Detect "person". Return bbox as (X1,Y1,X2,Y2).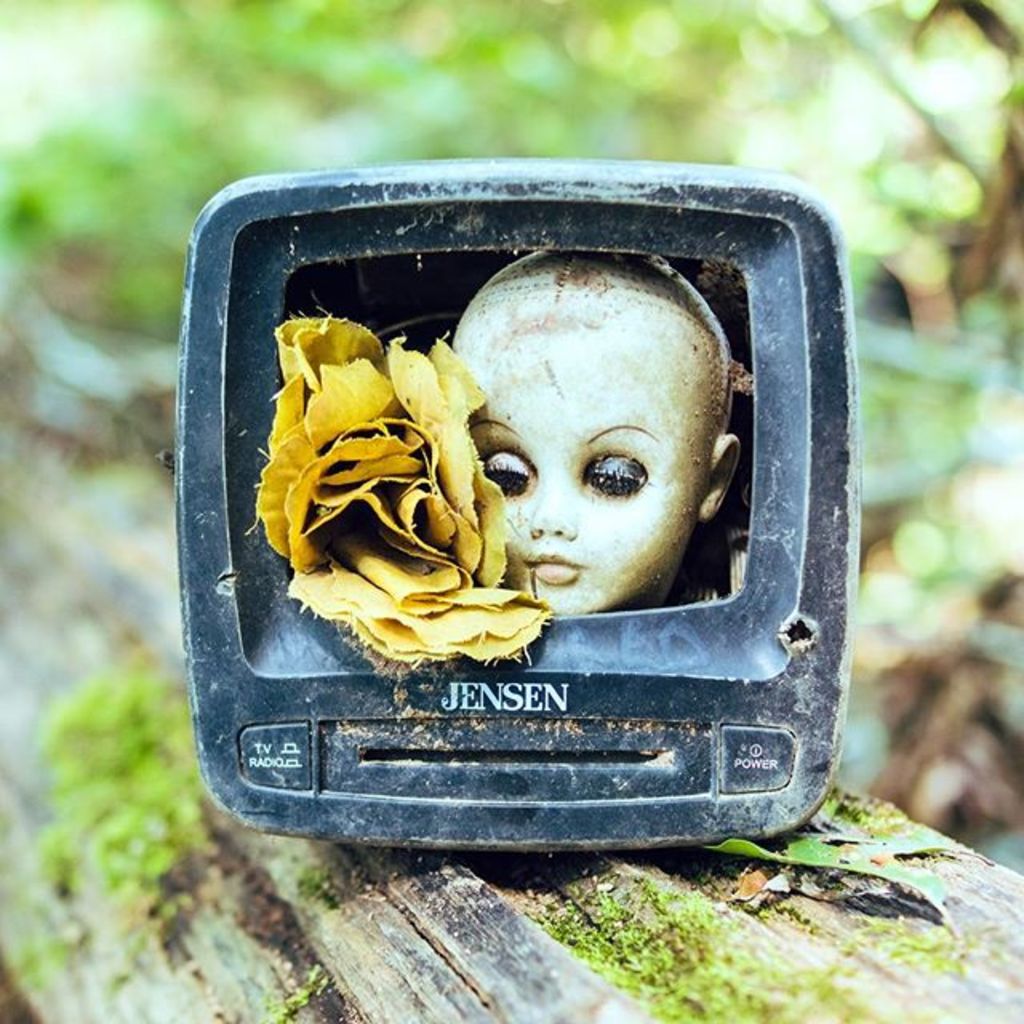
(446,250,739,619).
